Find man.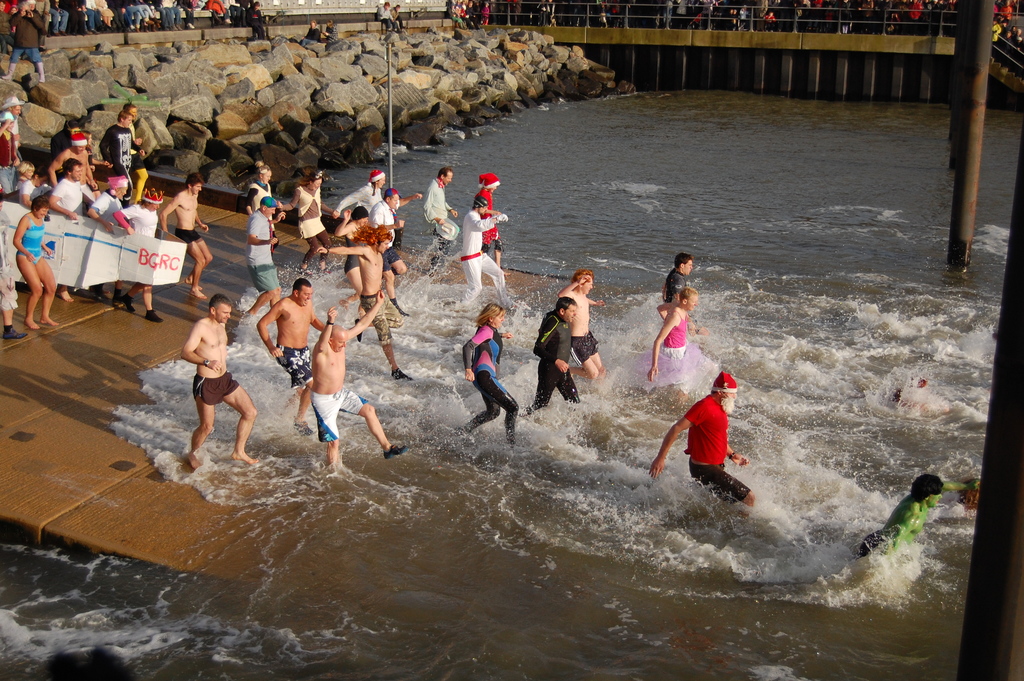
90/175/134/306.
